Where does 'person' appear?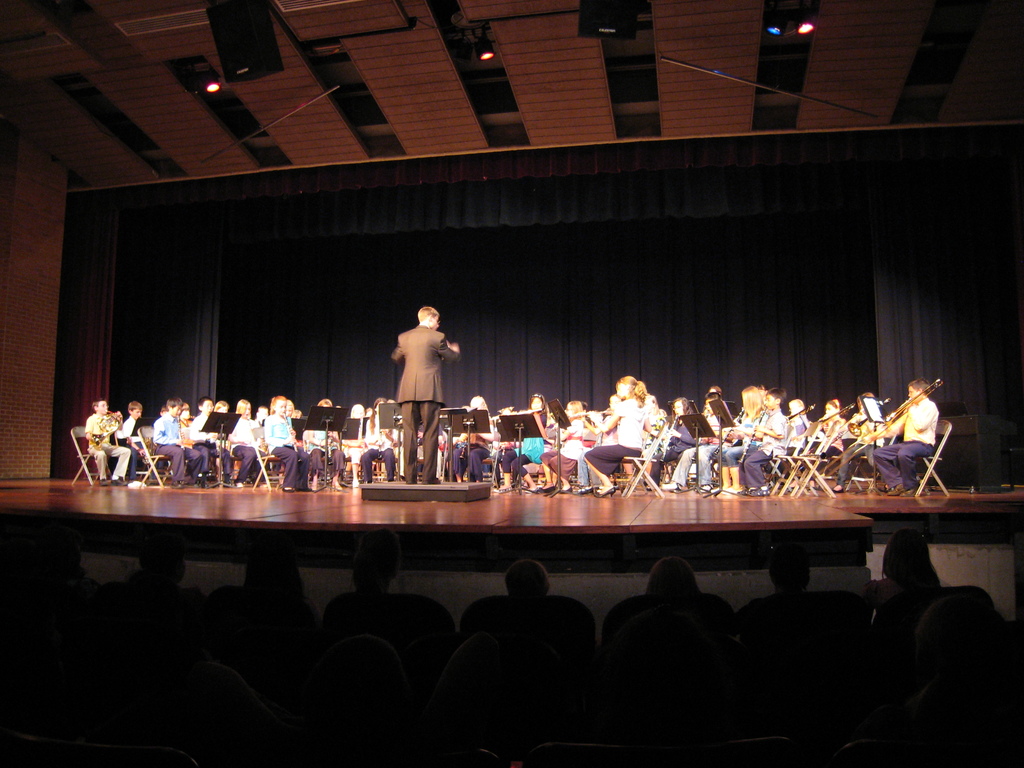
Appears at bbox=(582, 372, 655, 495).
